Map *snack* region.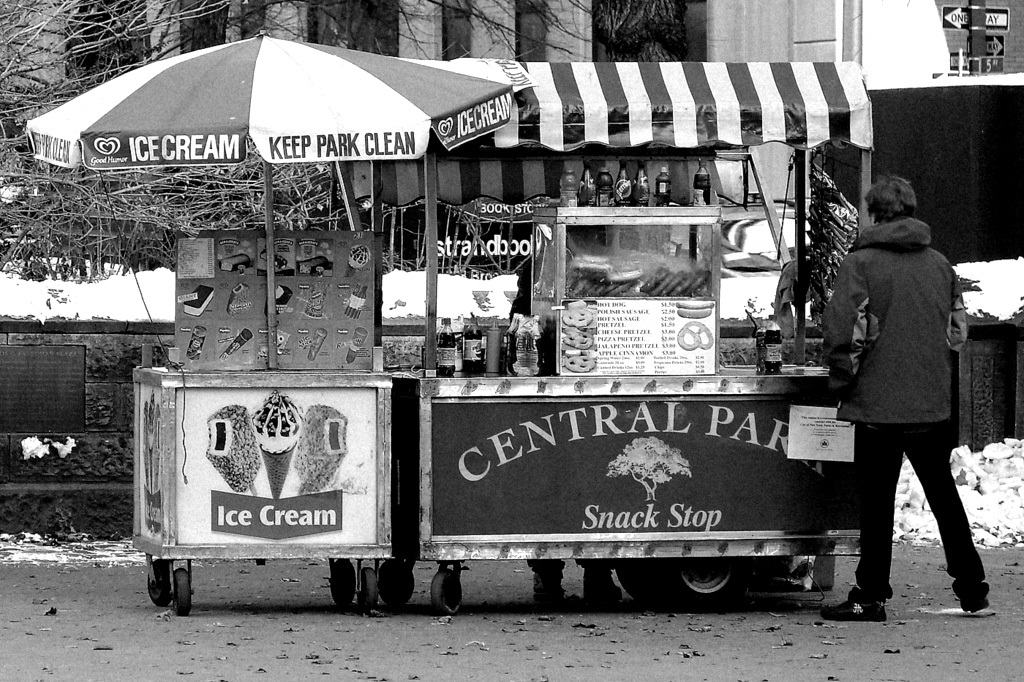
Mapped to (x1=560, y1=301, x2=597, y2=332).
